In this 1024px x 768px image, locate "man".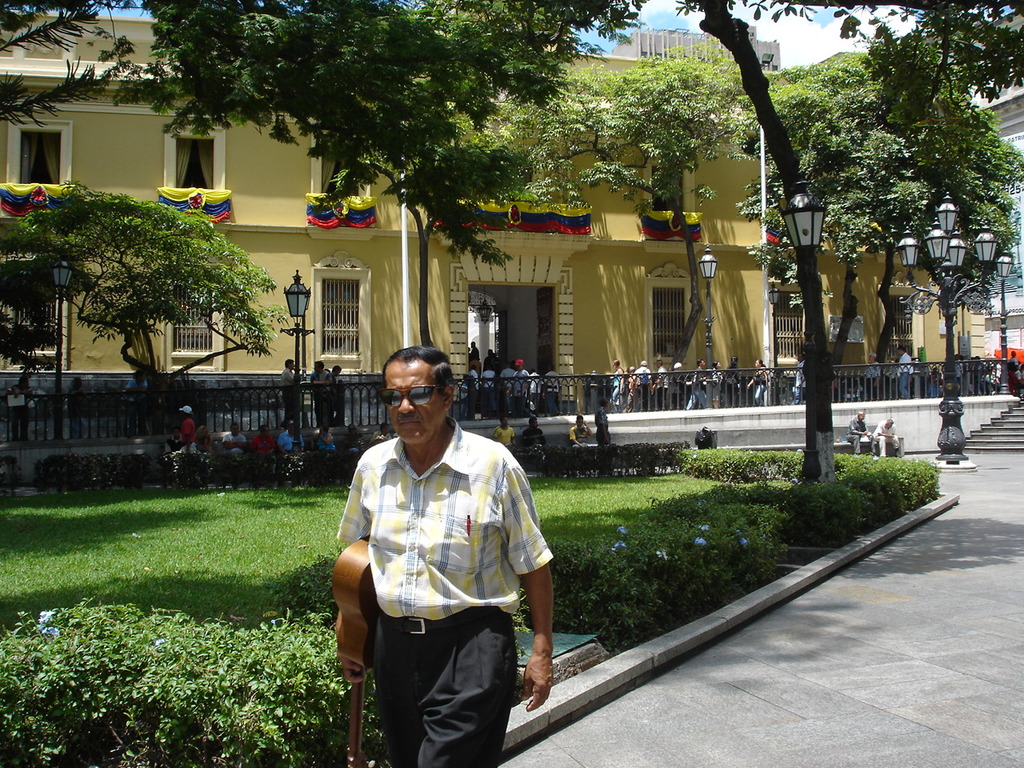
Bounding box: x1=337, y1=422, x2=369, y2=470.
